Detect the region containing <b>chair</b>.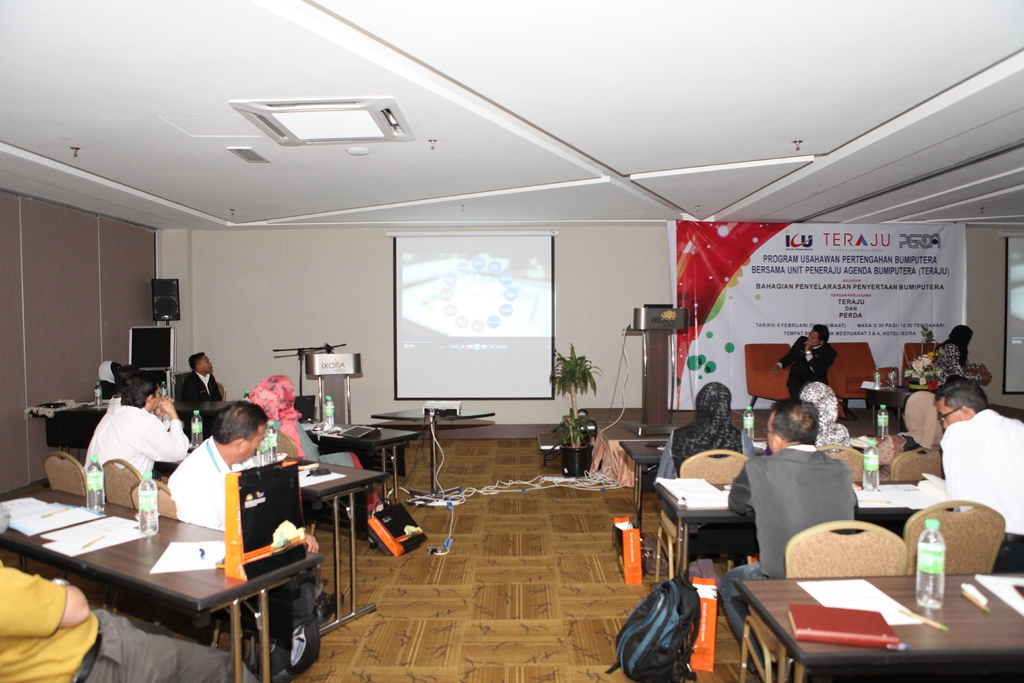
216 383 227 404.
